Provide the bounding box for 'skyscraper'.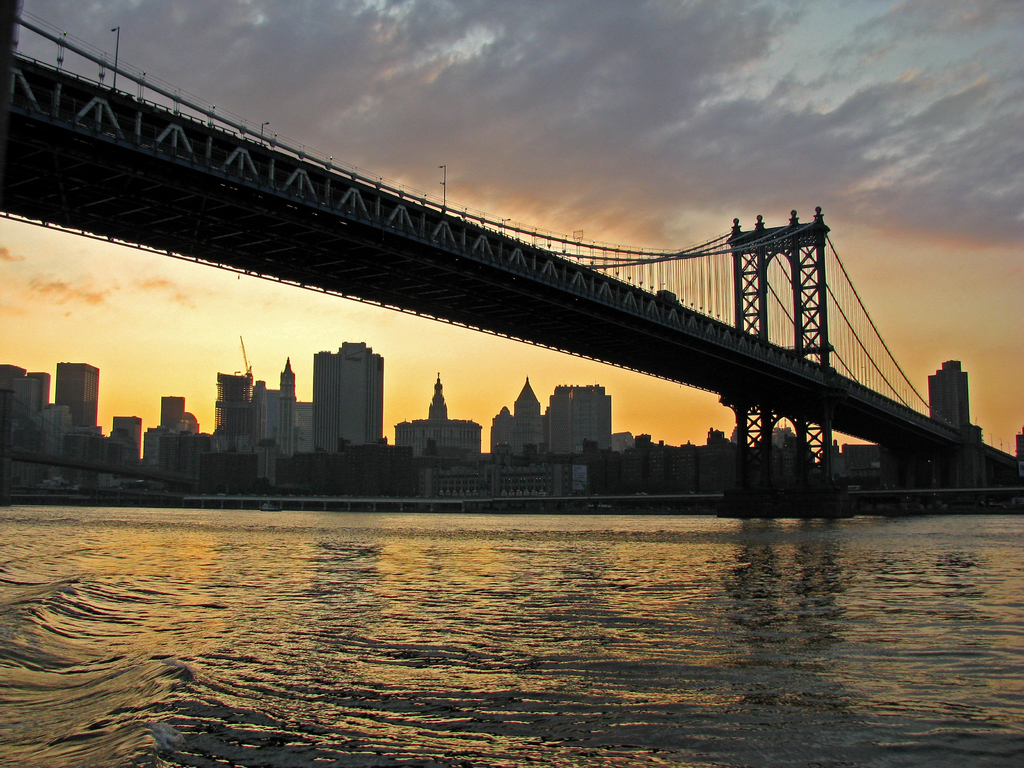
box=[931, 358, 982, 444].
